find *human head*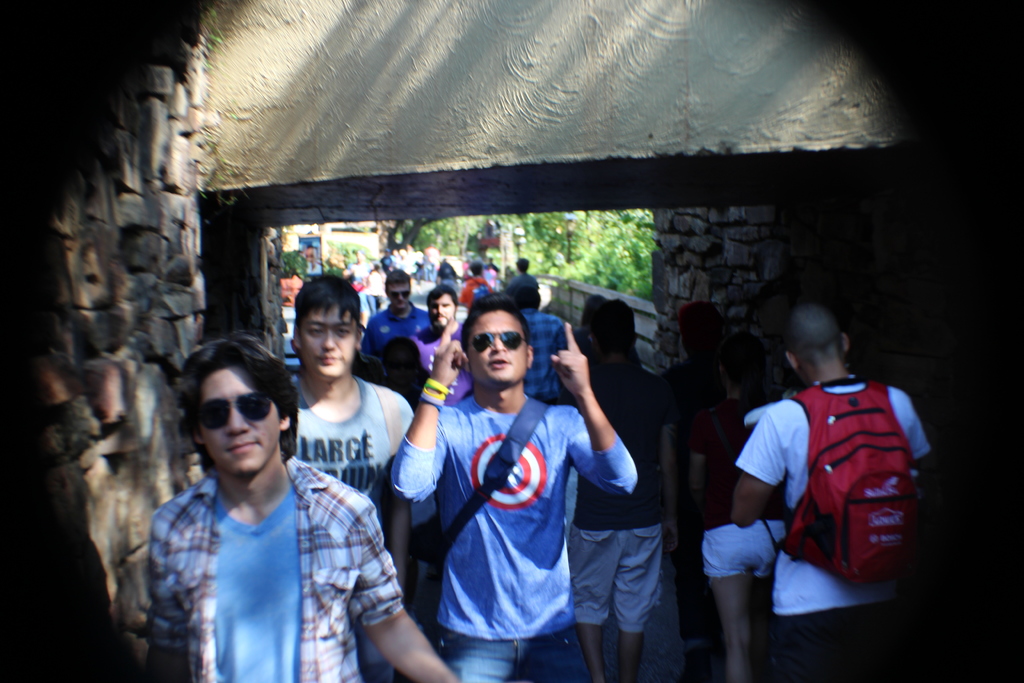
[left=508, top=278, right=541, bottom=314]
